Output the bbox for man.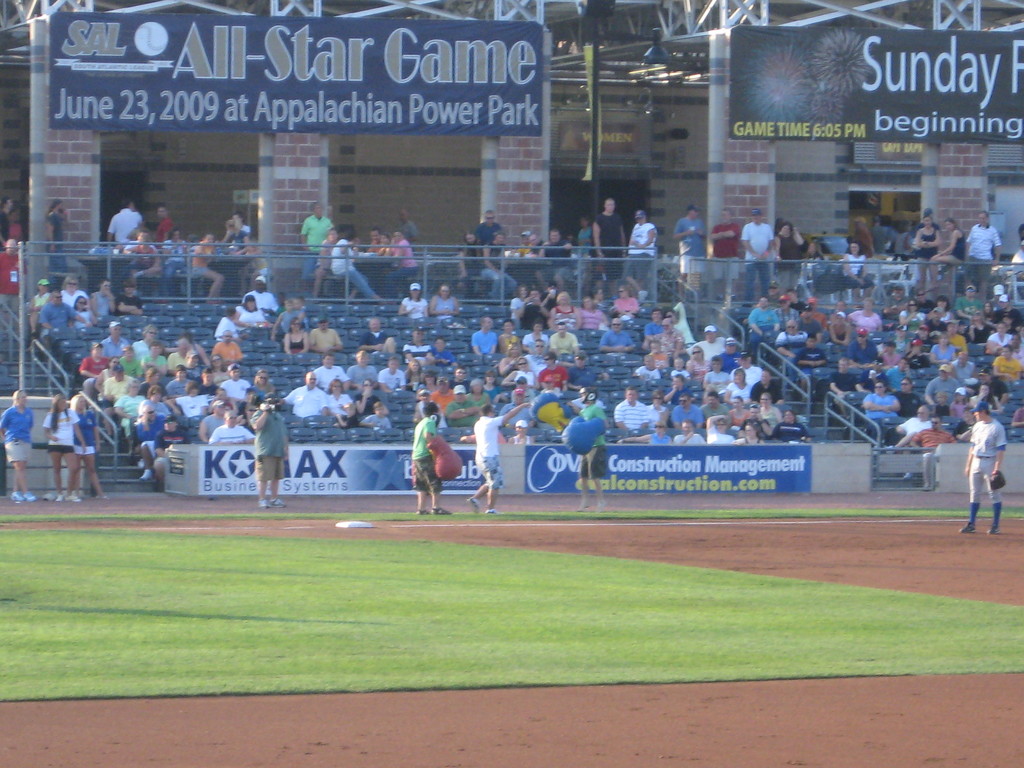
crop(994, 344, 1023, 378).
